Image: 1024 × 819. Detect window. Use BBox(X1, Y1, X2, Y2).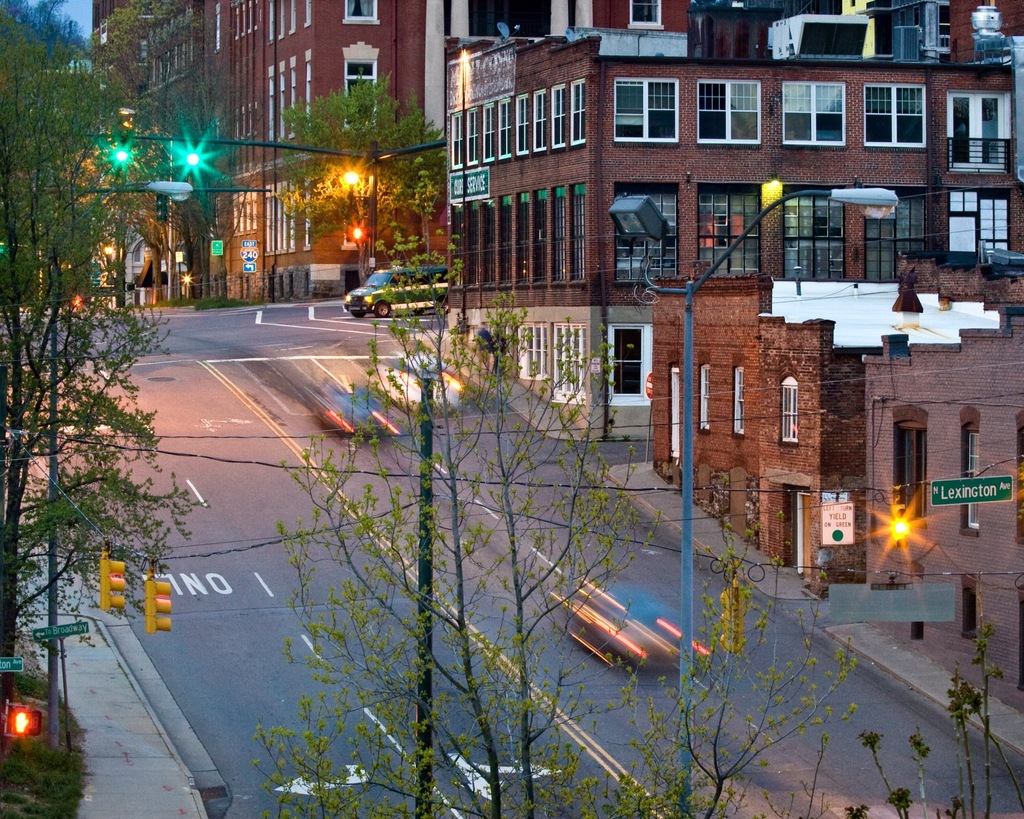
BBox(569, 76, 586, 149).
